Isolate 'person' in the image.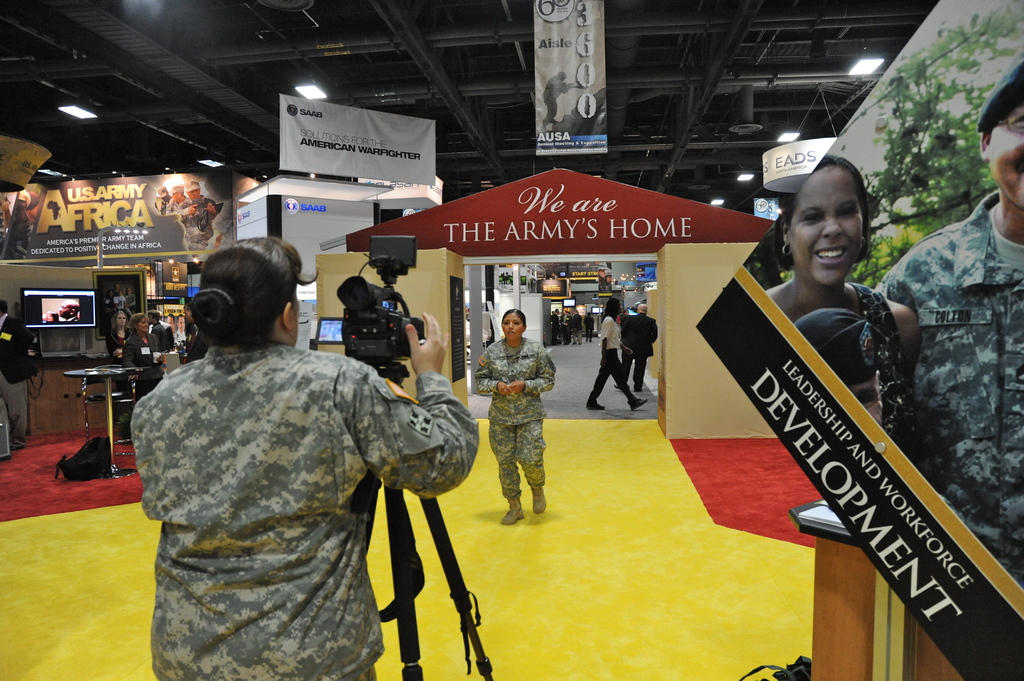
Isolated region: detection(752, 153, 924, 378).
